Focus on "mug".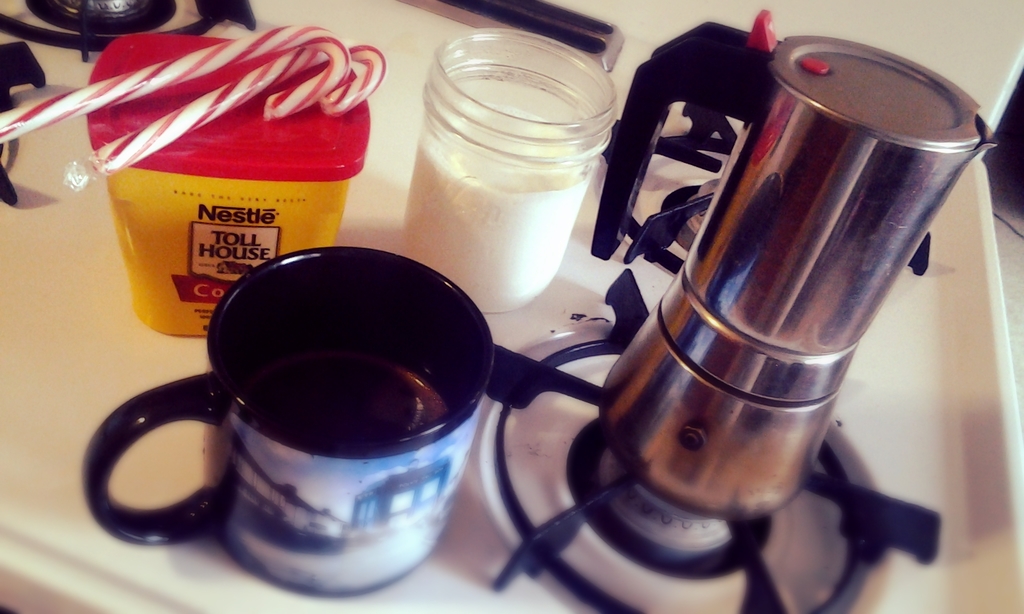
Focused at 82, 245, 496, 595.
